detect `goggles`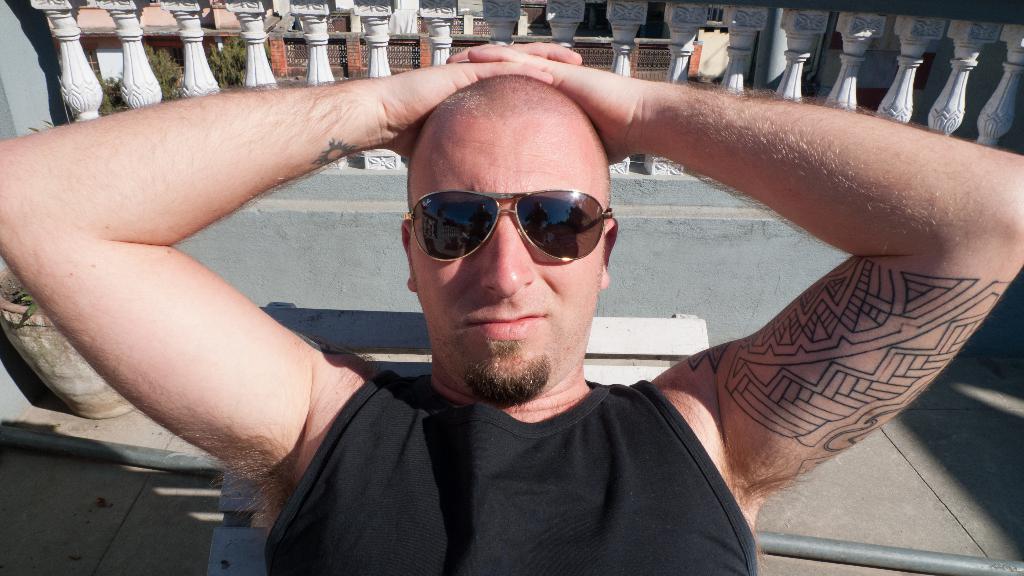
[x1=398, y1=186, x2=614, y2=274]
